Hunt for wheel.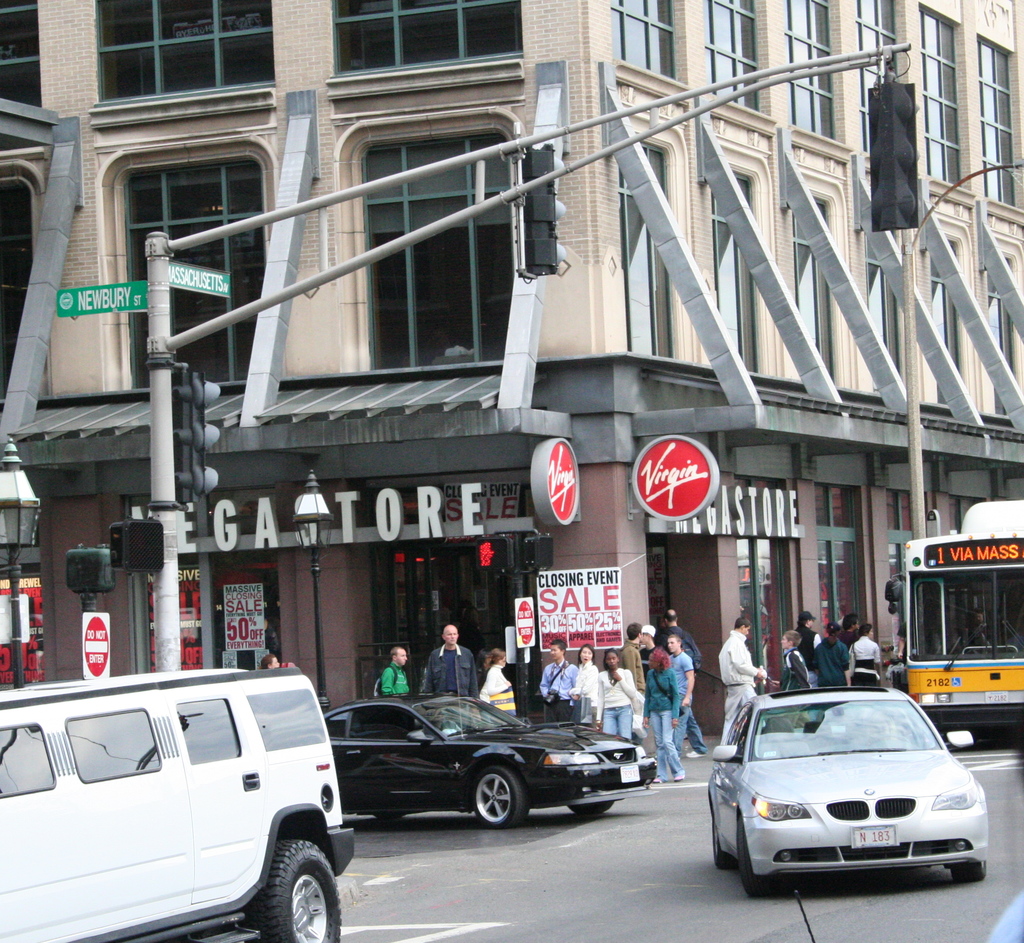
Hunted down at box(948, 854, 989, 883).
